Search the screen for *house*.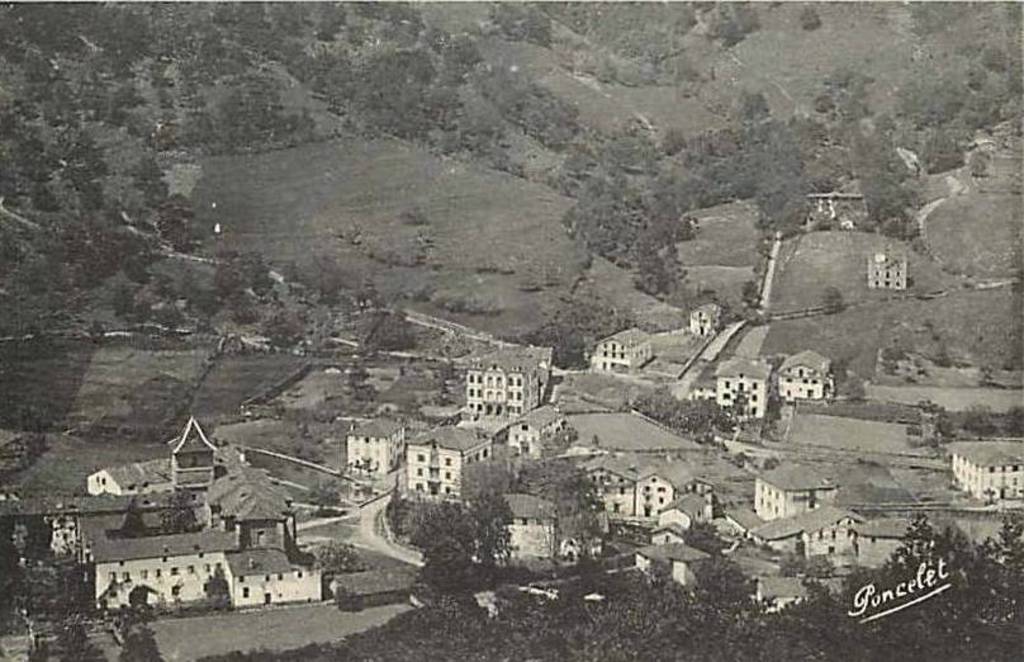
Found at locate(691, 293, 721, 339).
